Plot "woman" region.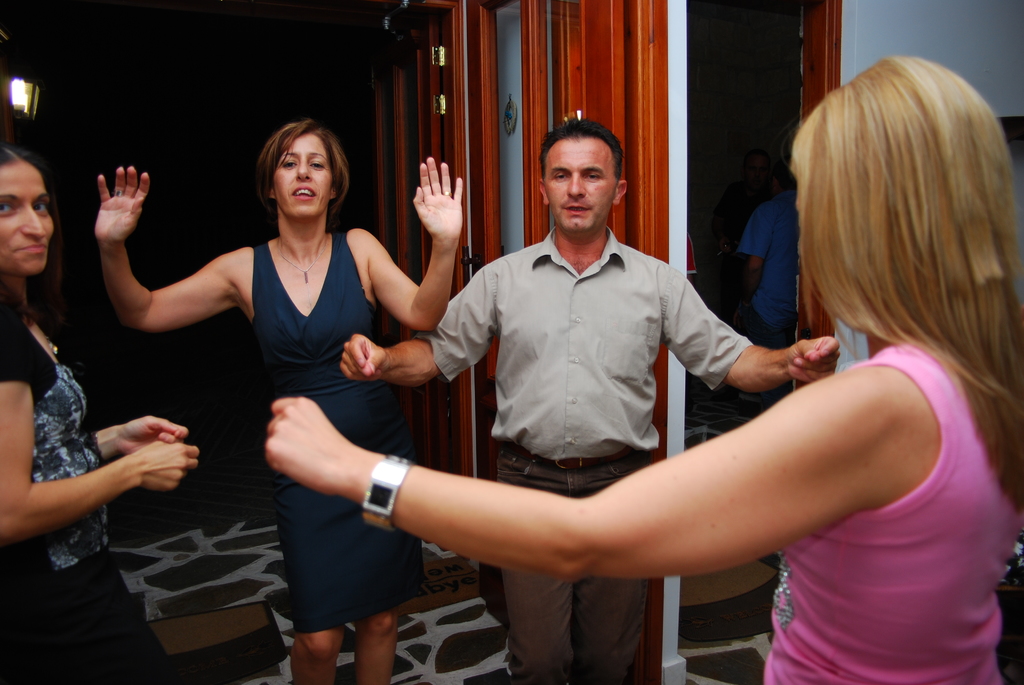
Plotted at l=264, t=56, r=1023, b=684.
